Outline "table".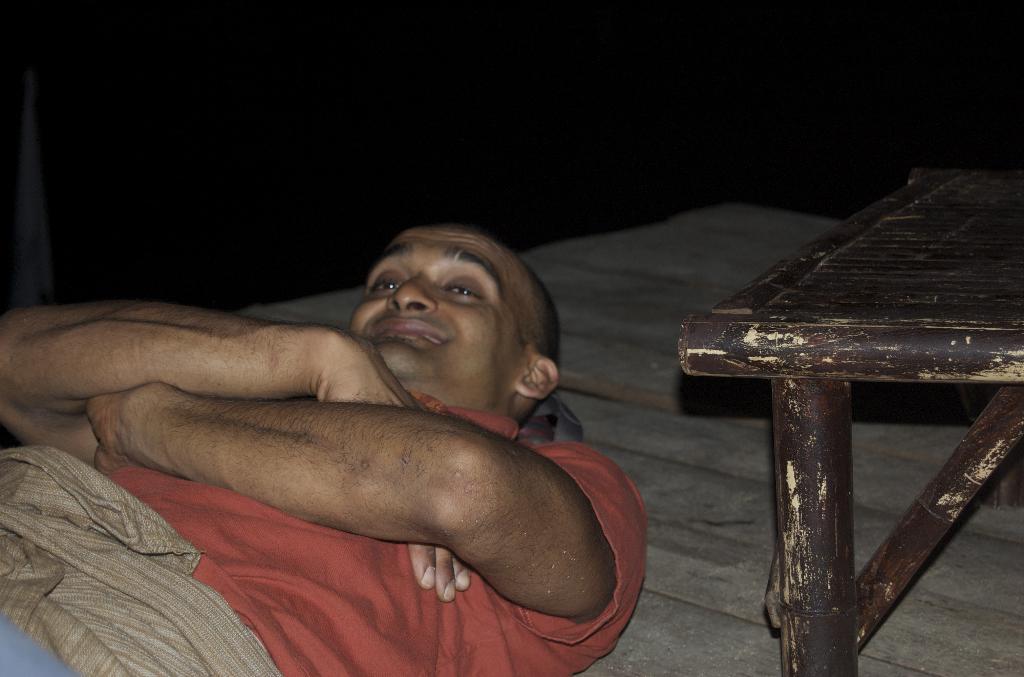
Outline: (x1=680, y1=150, x2=1023, y2=676).
